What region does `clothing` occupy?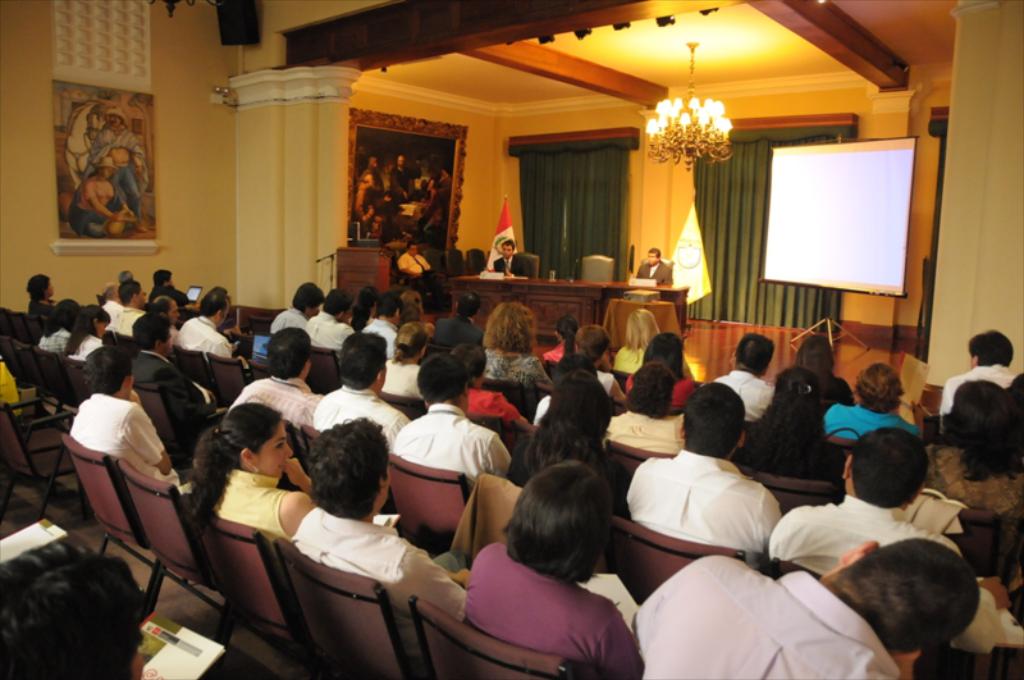
603,411,695,460.
